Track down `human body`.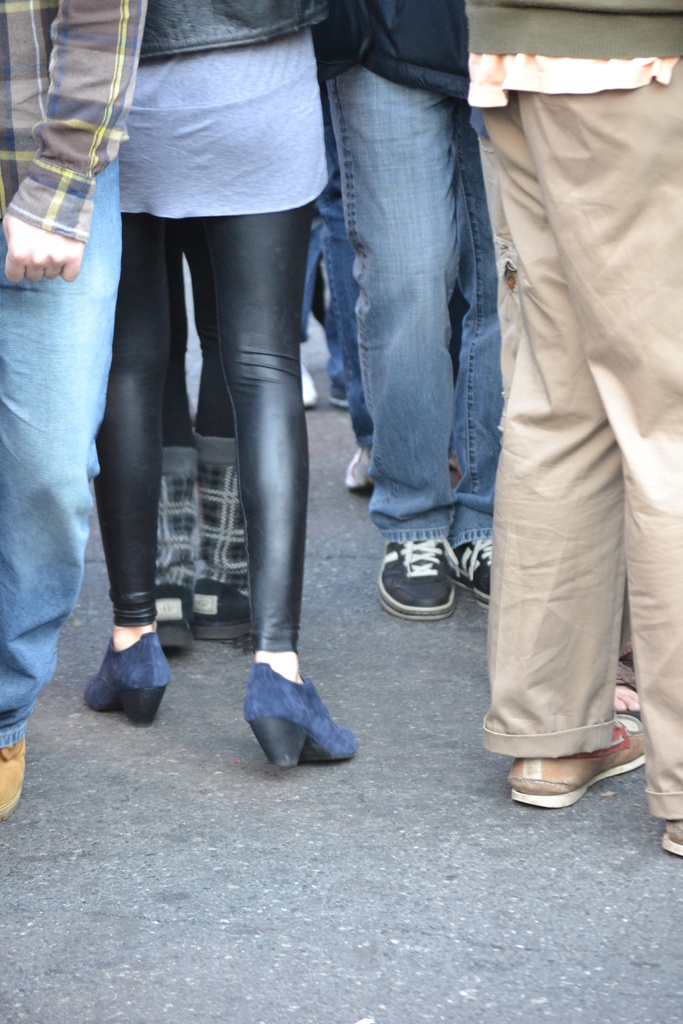
Tracked to [x1=310, y1=0, x2=499, y2=614].
